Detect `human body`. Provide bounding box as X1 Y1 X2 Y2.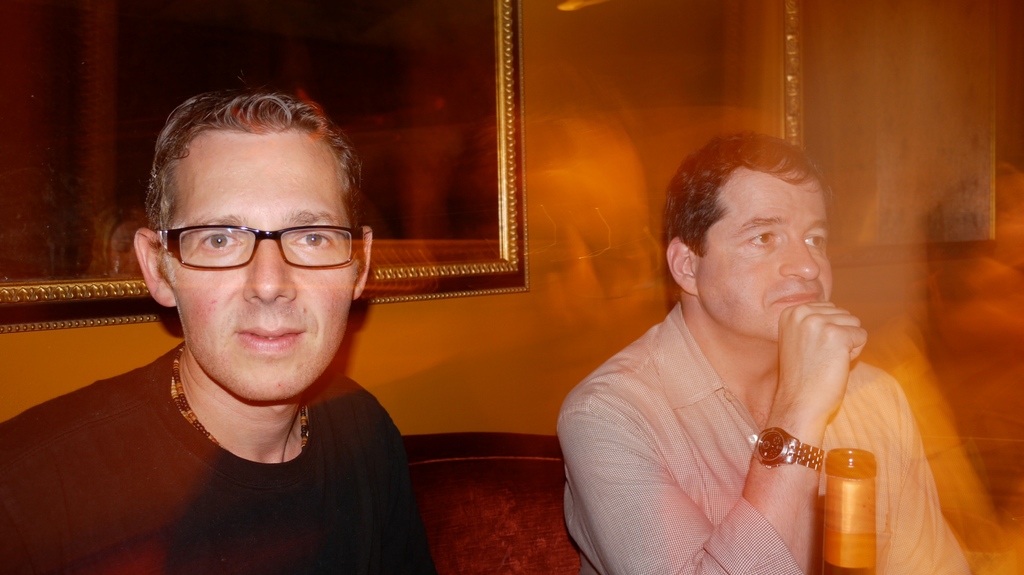
567 152 922 566.
